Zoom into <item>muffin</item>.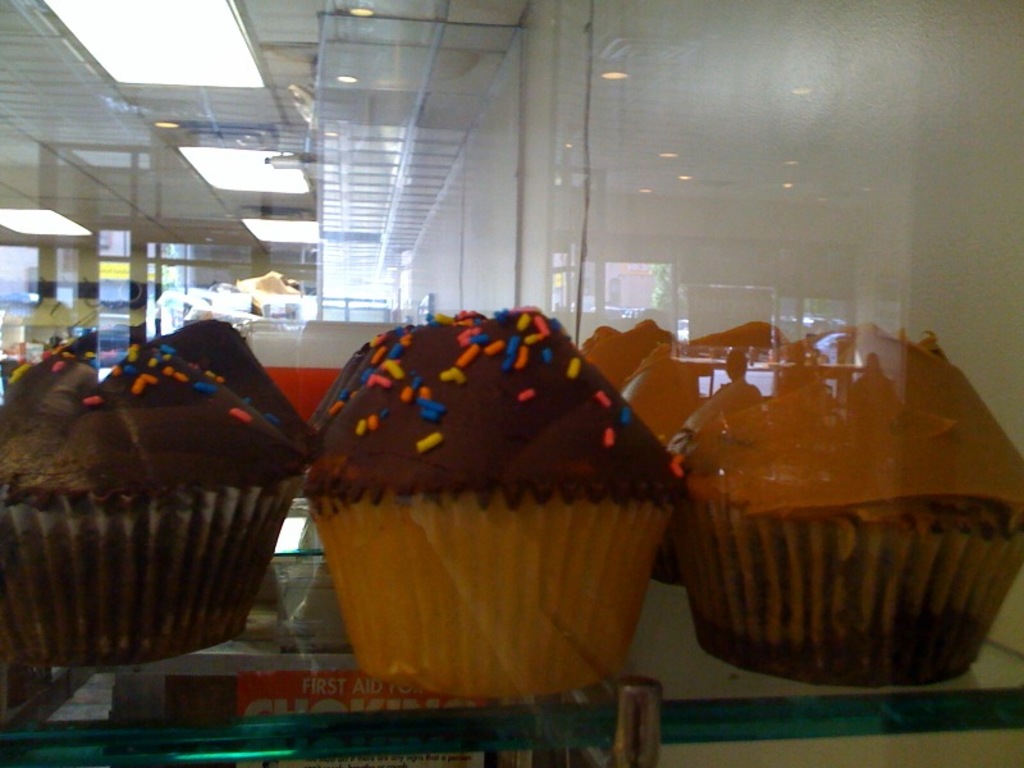
Zoom target: <box>576,315,672,387</box>.
